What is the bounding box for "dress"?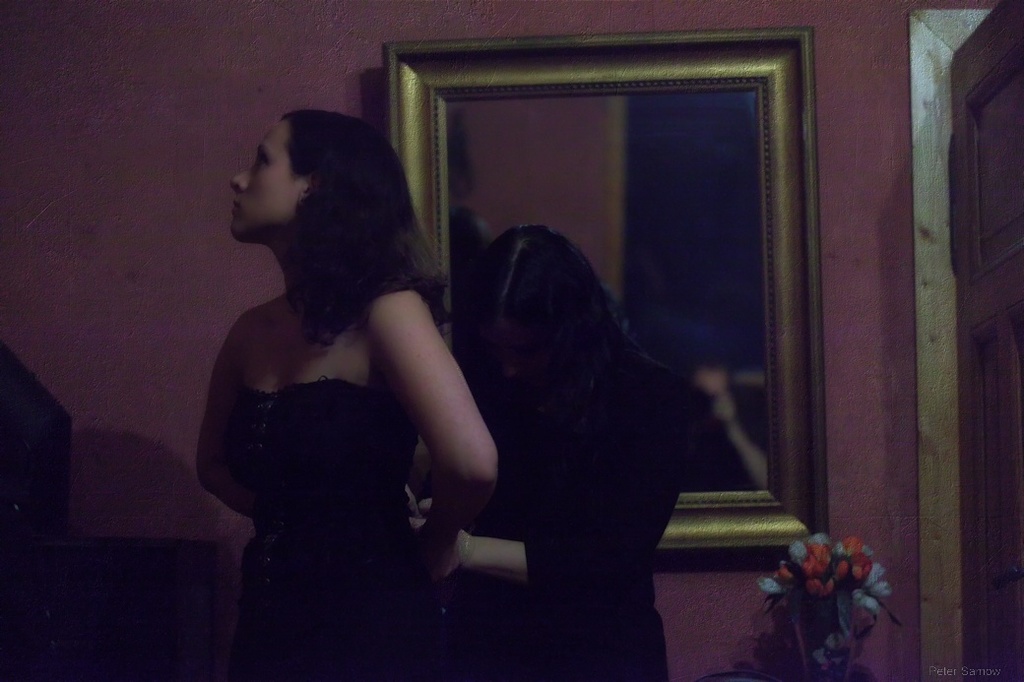
[x1=210, y1=232, x2=500, y2=631].
